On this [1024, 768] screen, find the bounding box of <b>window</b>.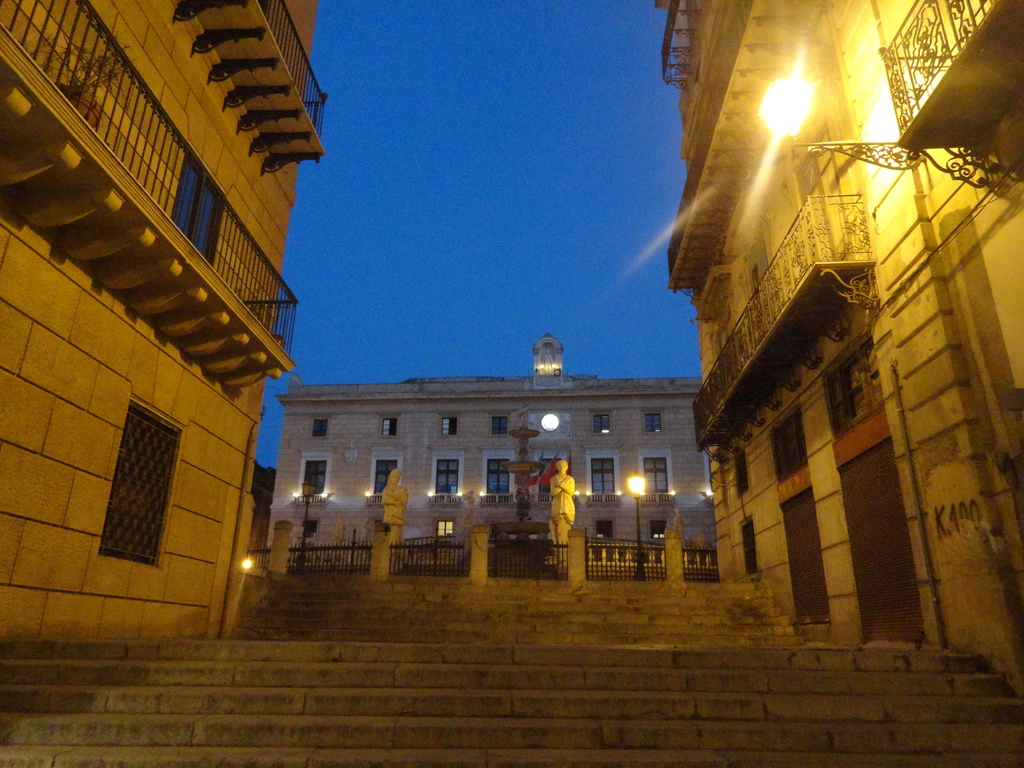
Bounding box: [591,450,624,502].
